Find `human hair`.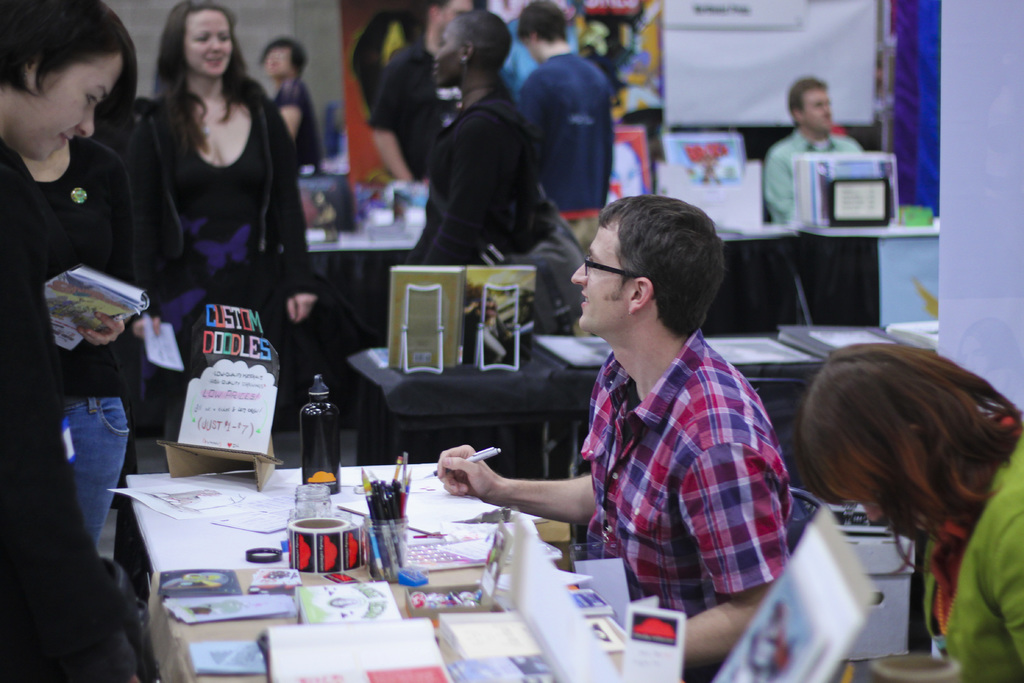
783:78:827:122.
